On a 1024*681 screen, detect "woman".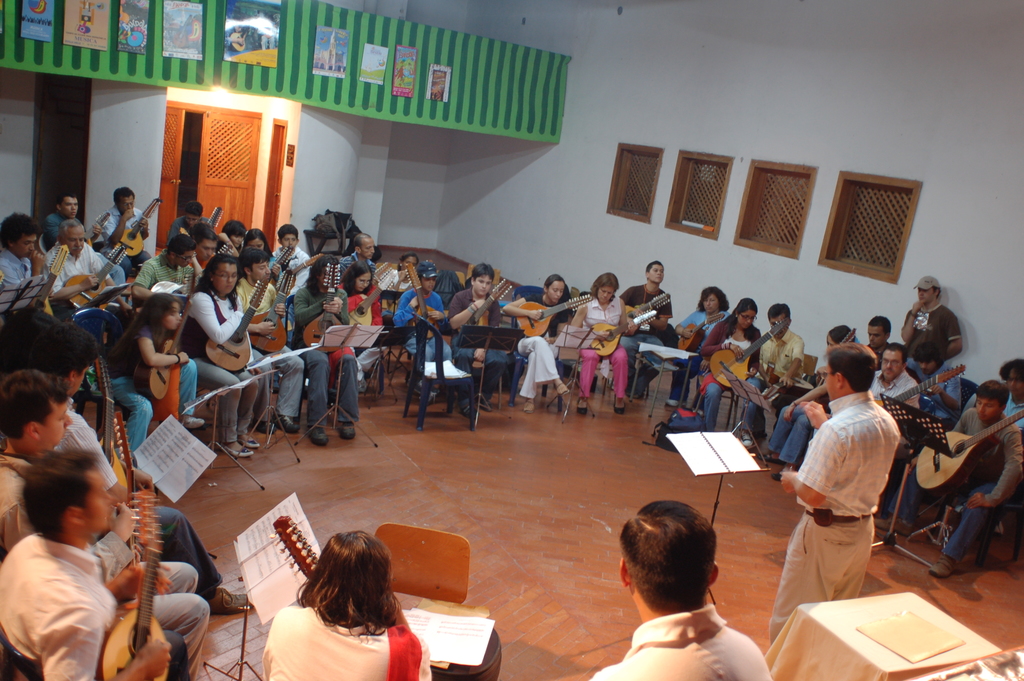
(left=340, top=268, right=394, bottom=374).
